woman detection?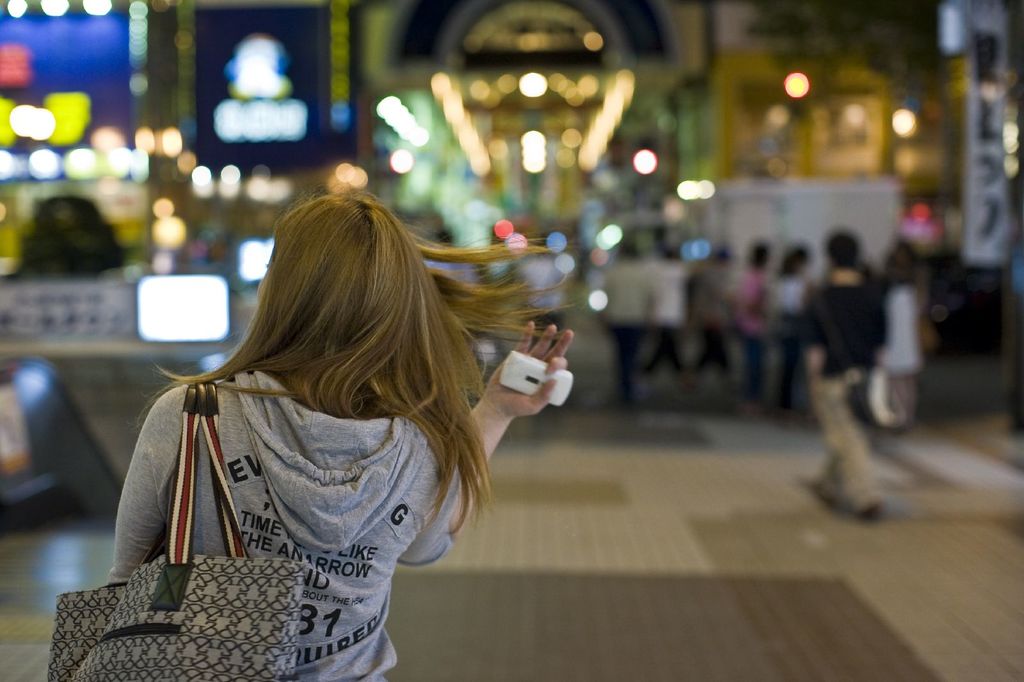
<box>735,233,780,398</box>
